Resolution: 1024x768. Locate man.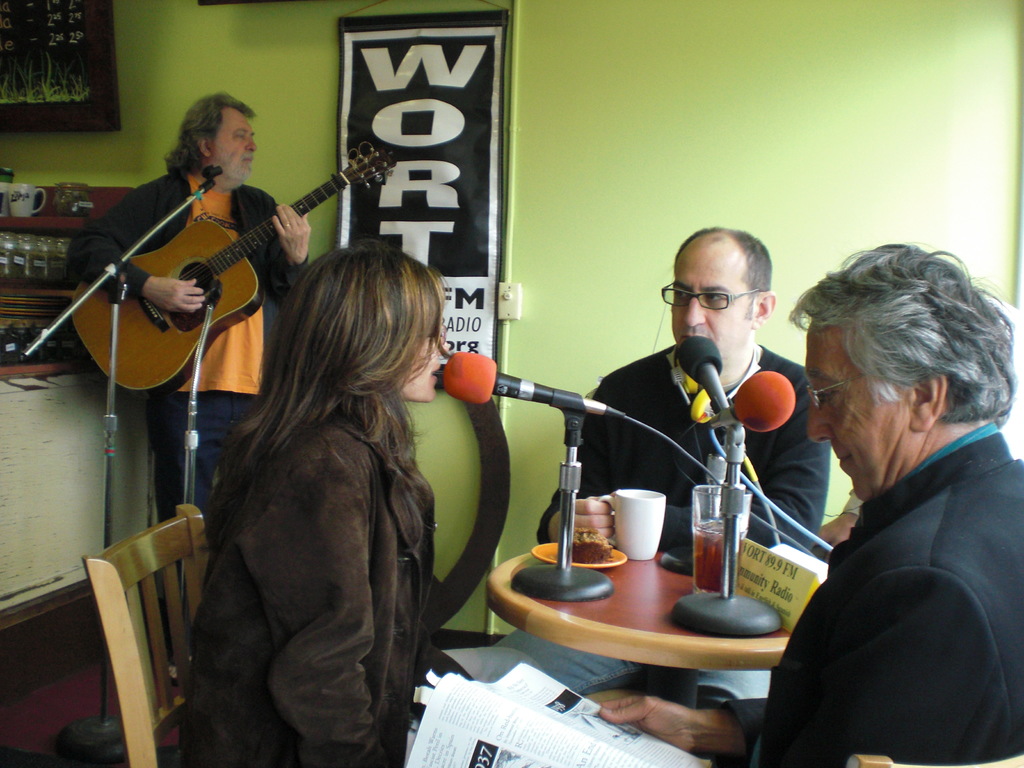
bbox=(69, 88, 314, 688).
